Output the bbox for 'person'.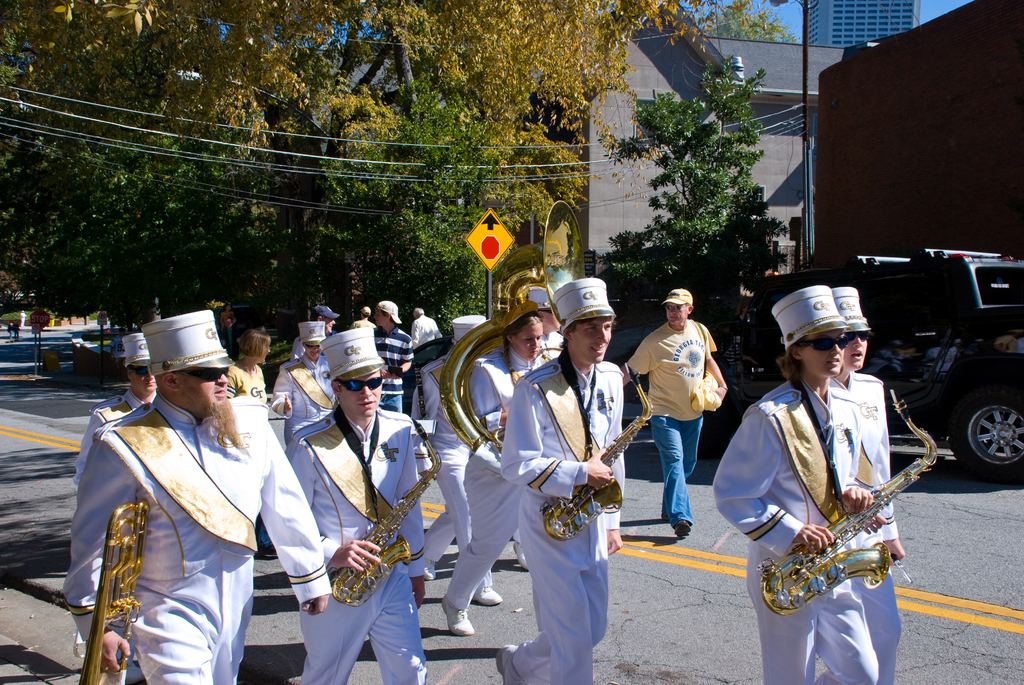
(275,317,335,443).
